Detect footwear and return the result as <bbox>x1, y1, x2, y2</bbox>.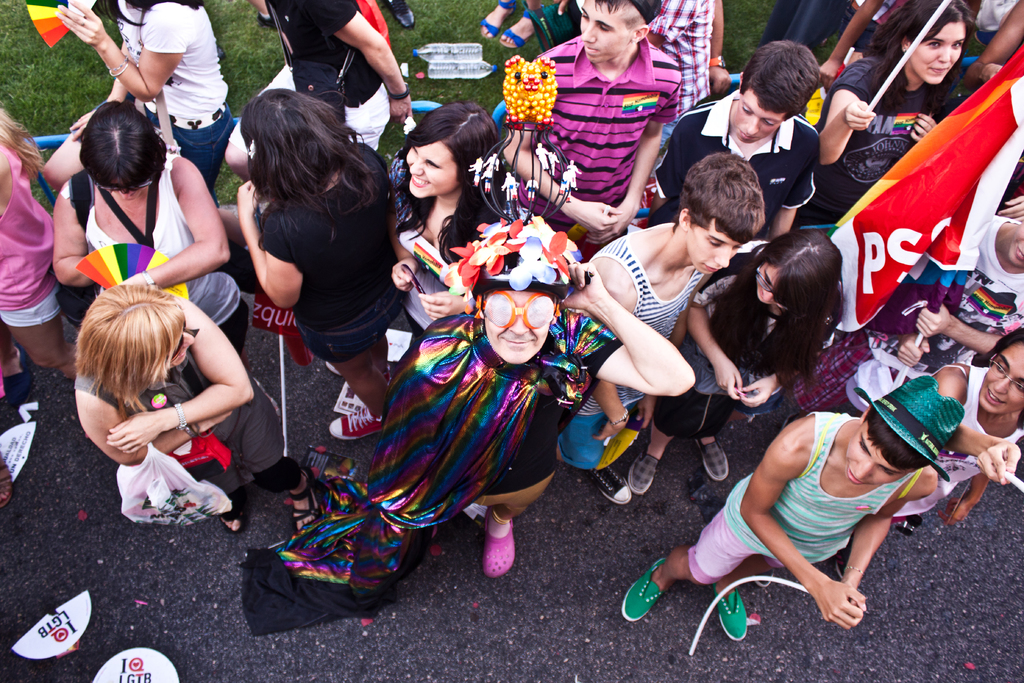
<bbox>256, 12, 276, 26</bbox>.
